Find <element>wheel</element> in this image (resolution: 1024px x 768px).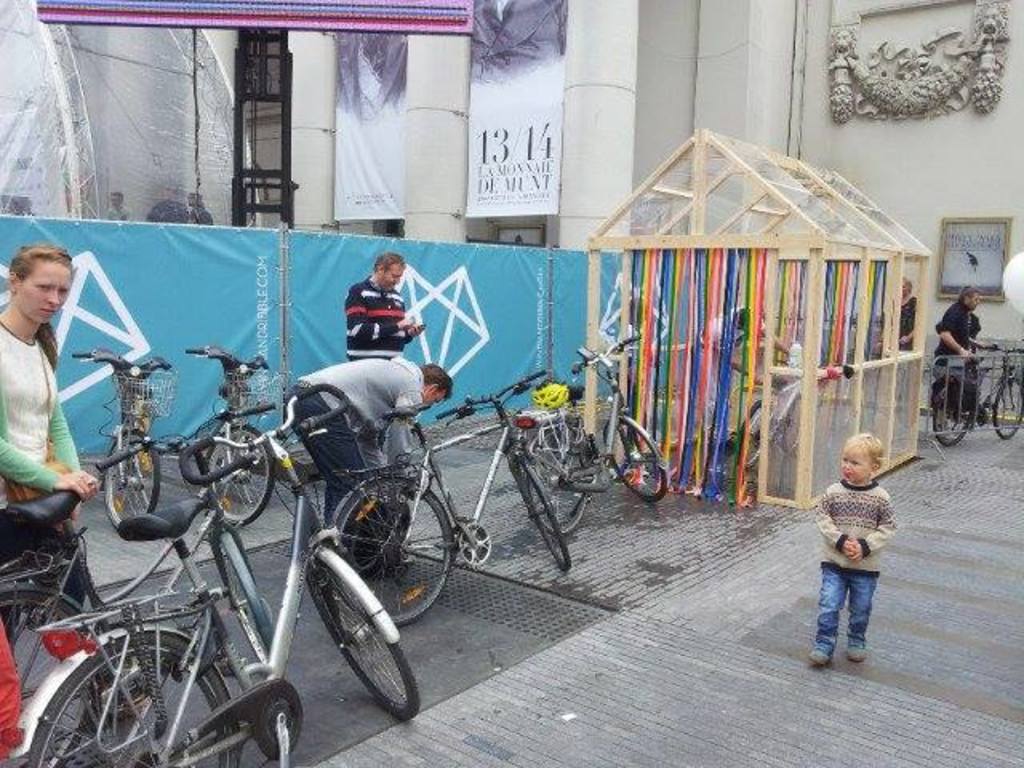
<box>22,632,243,766</box>.
